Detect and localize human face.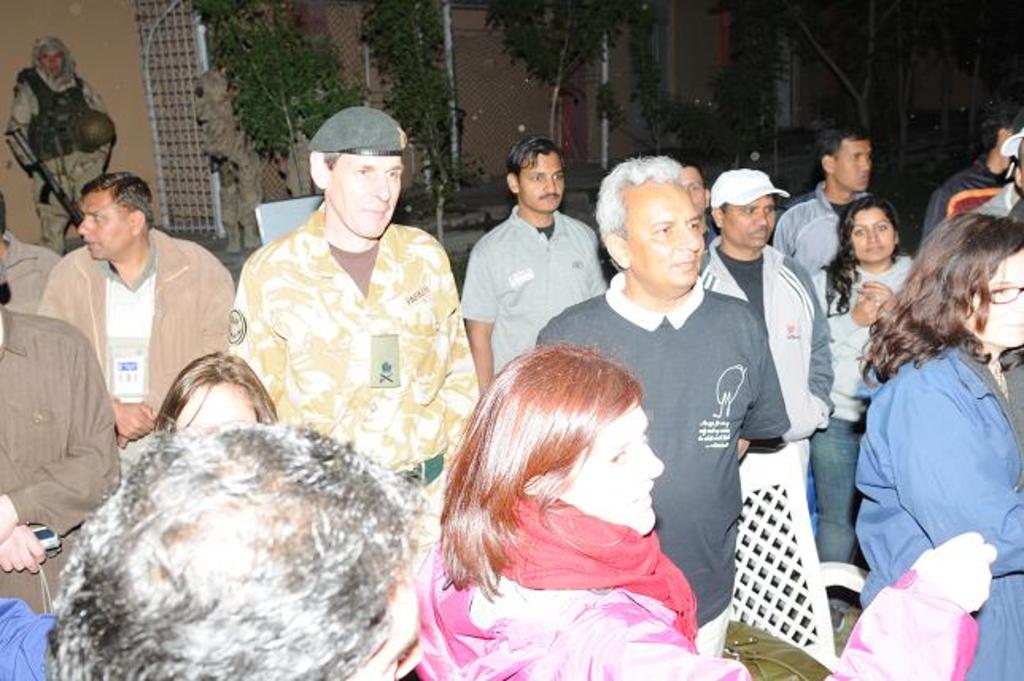
Localized at detection(515, 153, 560, 213).
